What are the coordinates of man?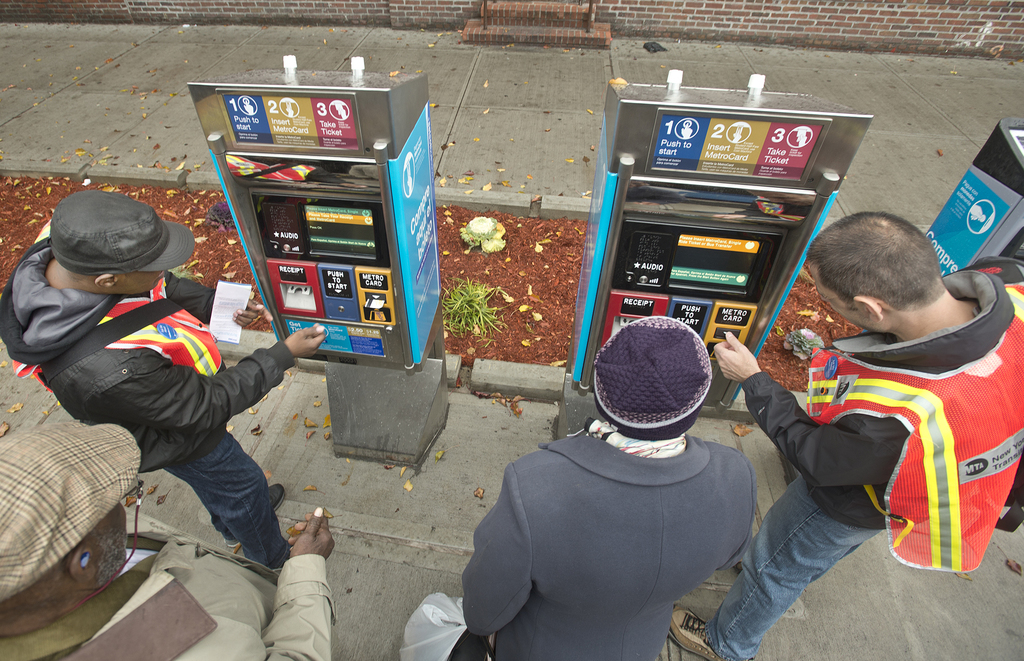
(456, 310, 754, 660).
